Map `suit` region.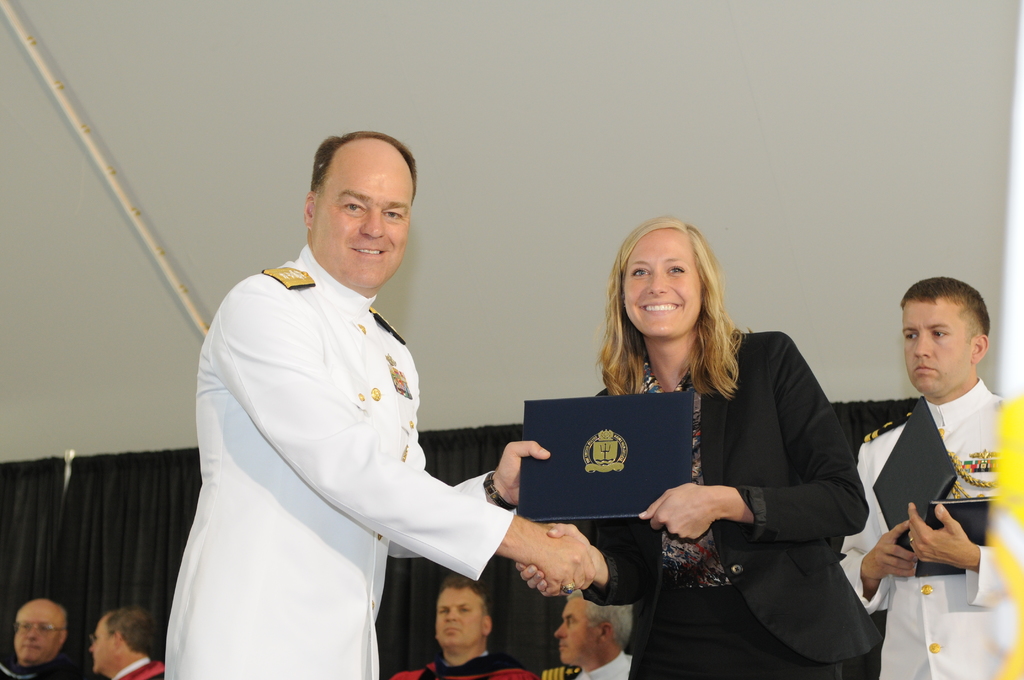
Mapped to detection(834, 373, 1007, 679).
